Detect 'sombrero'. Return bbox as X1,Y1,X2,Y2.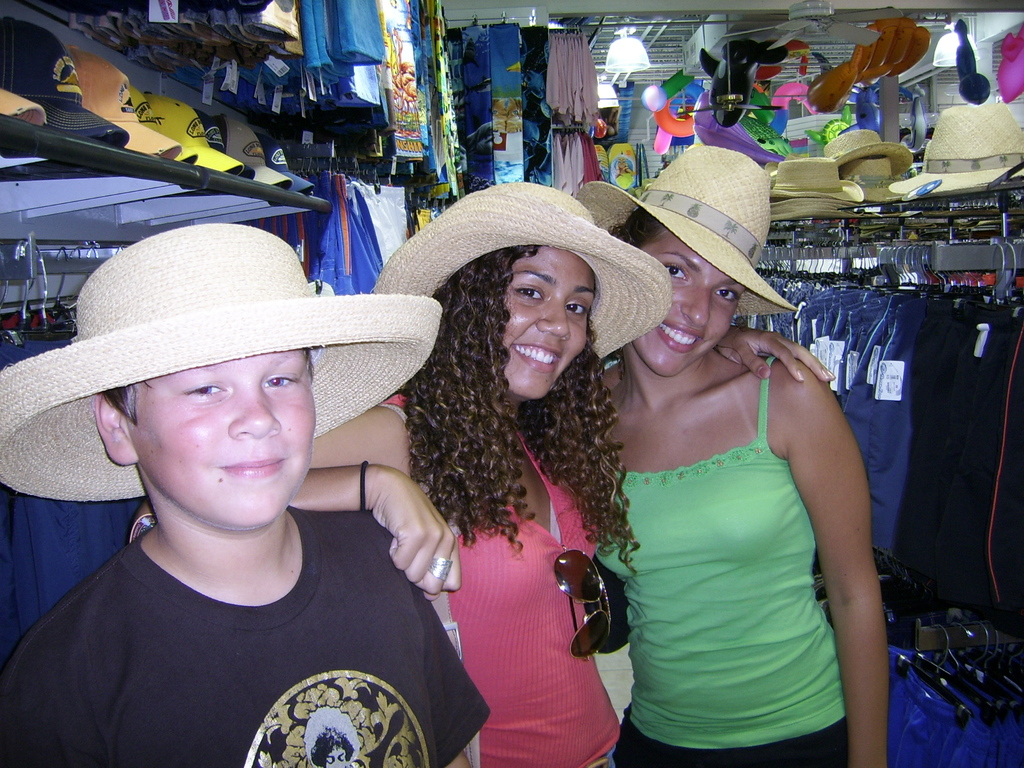
0,220,444,502.
